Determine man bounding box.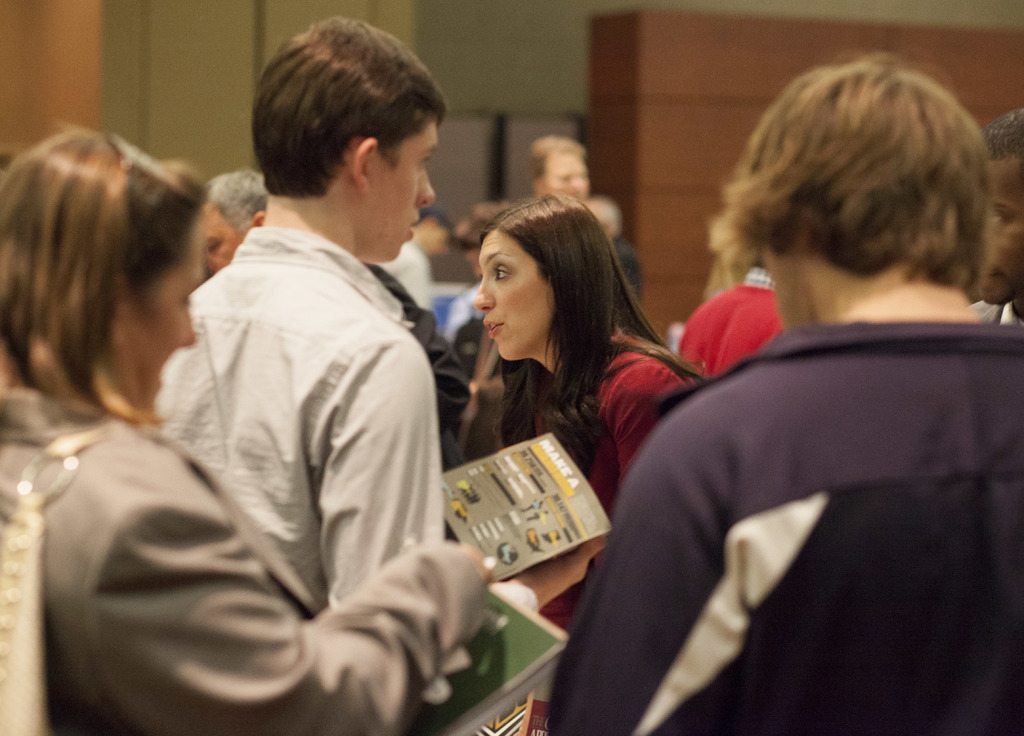
Determined: (left=195, top=165, right=271, bottom=276).
